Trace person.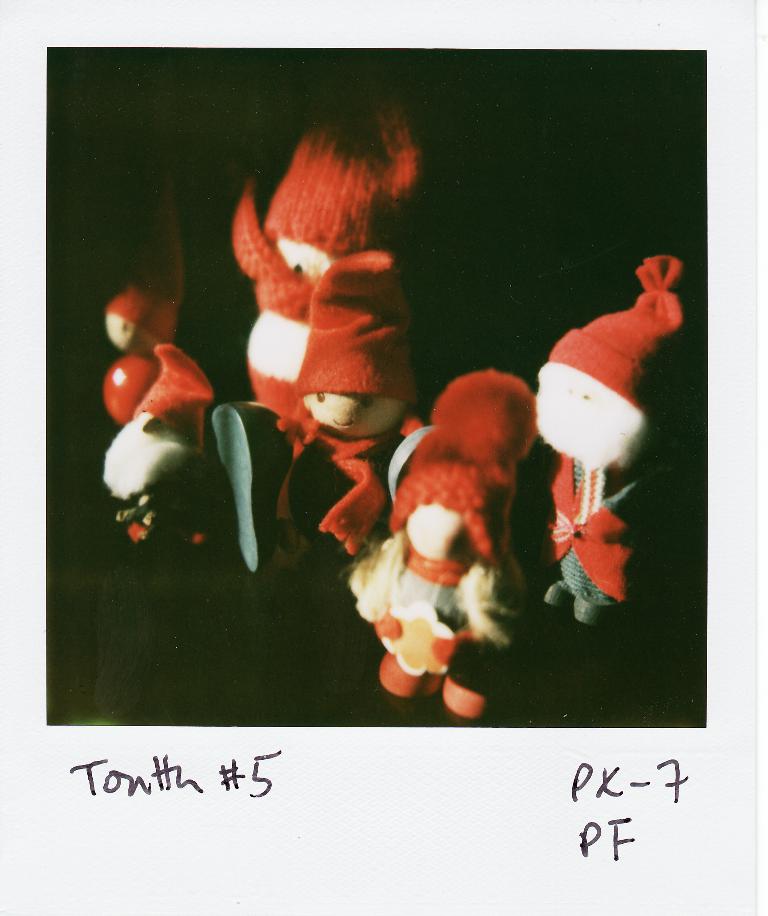
Traced to [x1=344, y1=432, x2=524, y2=720].
